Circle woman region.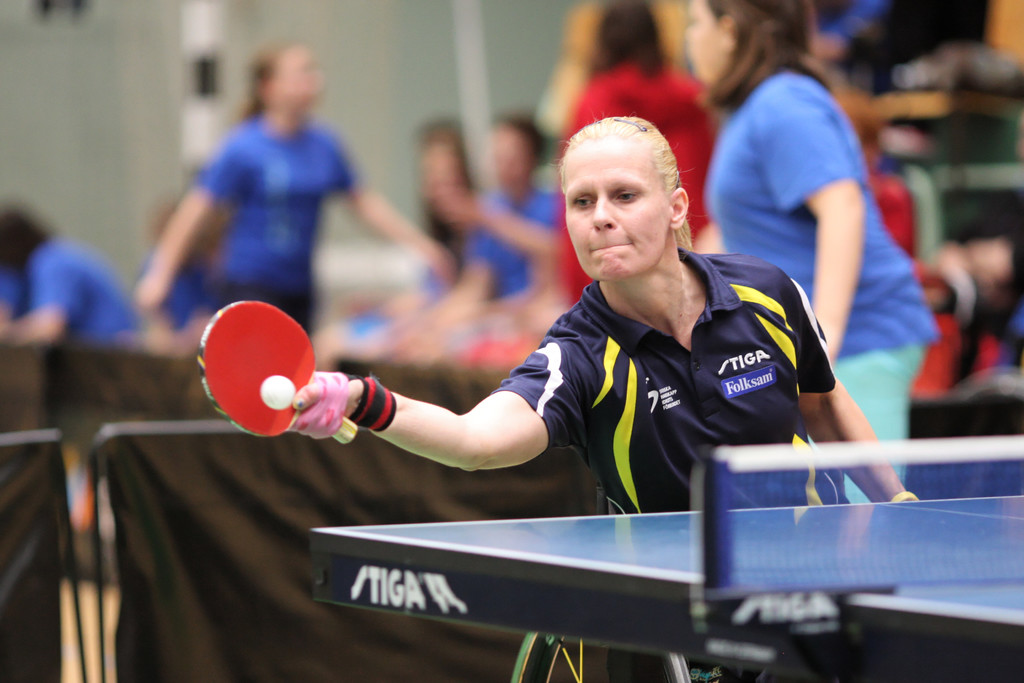
Region: region(135, 37, 461, 350).
